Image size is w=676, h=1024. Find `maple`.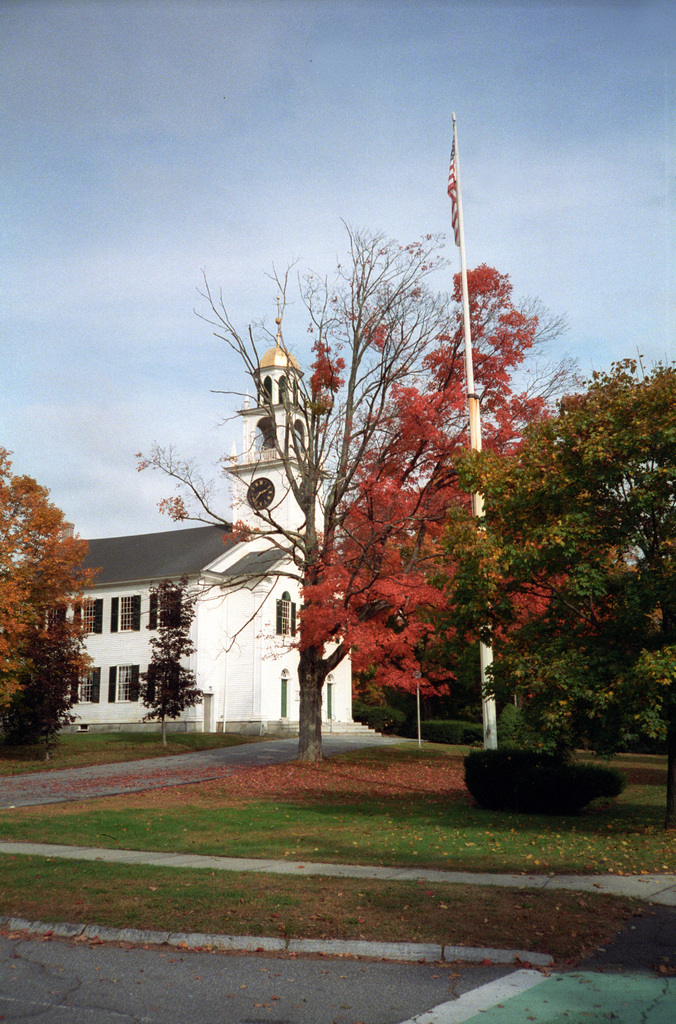
{"x1": 136, "y1": 250, "x2": 641, "y2": 751}.
